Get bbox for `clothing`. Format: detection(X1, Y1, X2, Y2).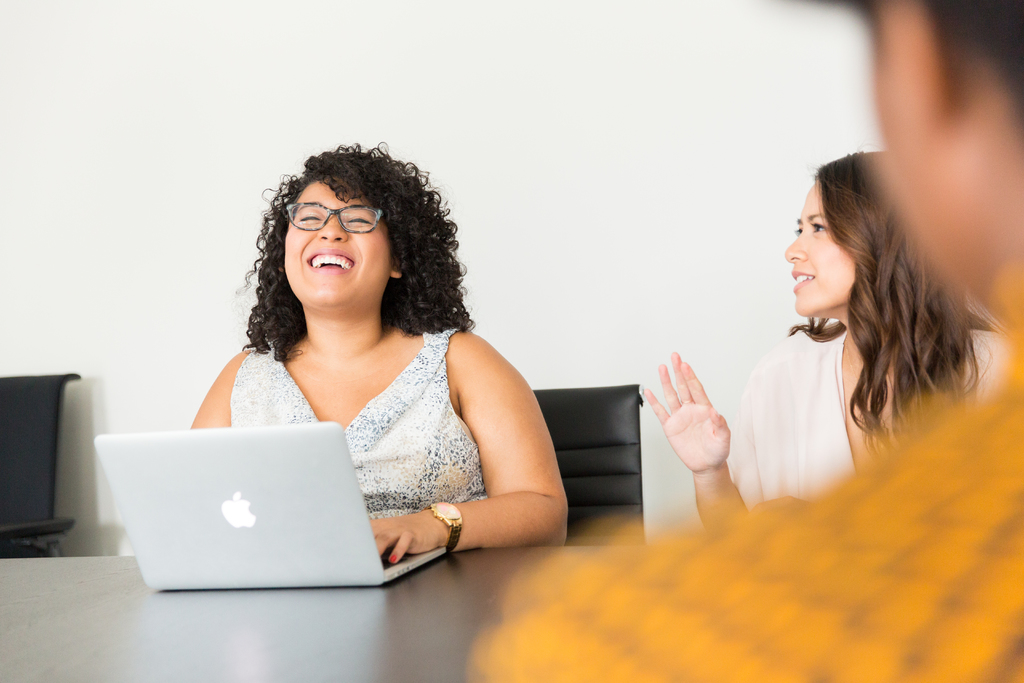
detection(721, 322, 1011, 507).
